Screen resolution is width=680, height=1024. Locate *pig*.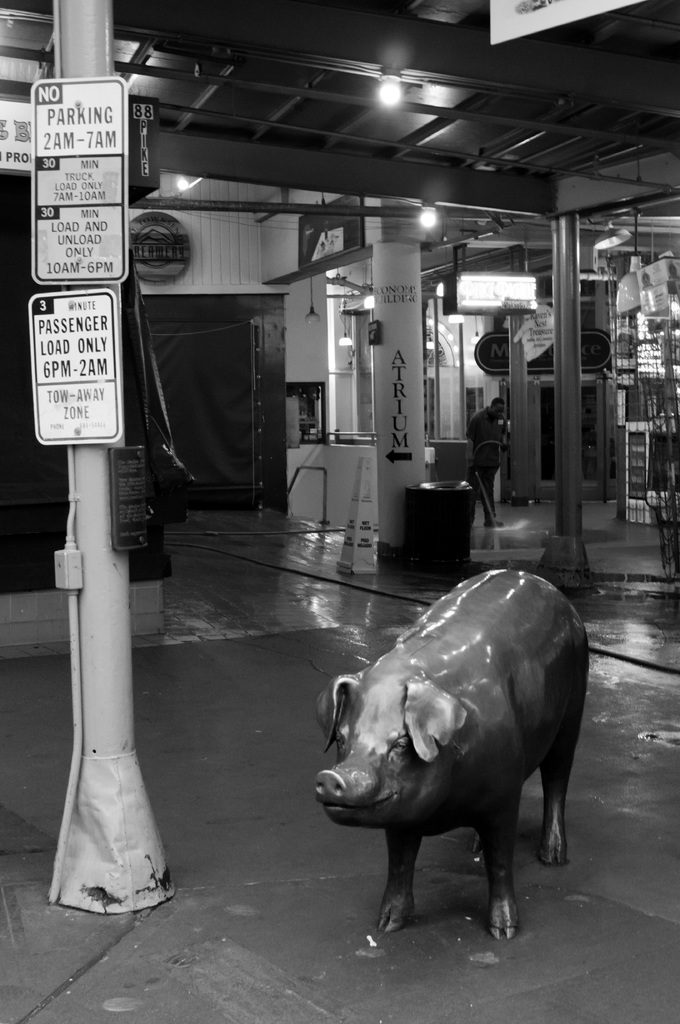
crop(313, 561, 591, 939).
